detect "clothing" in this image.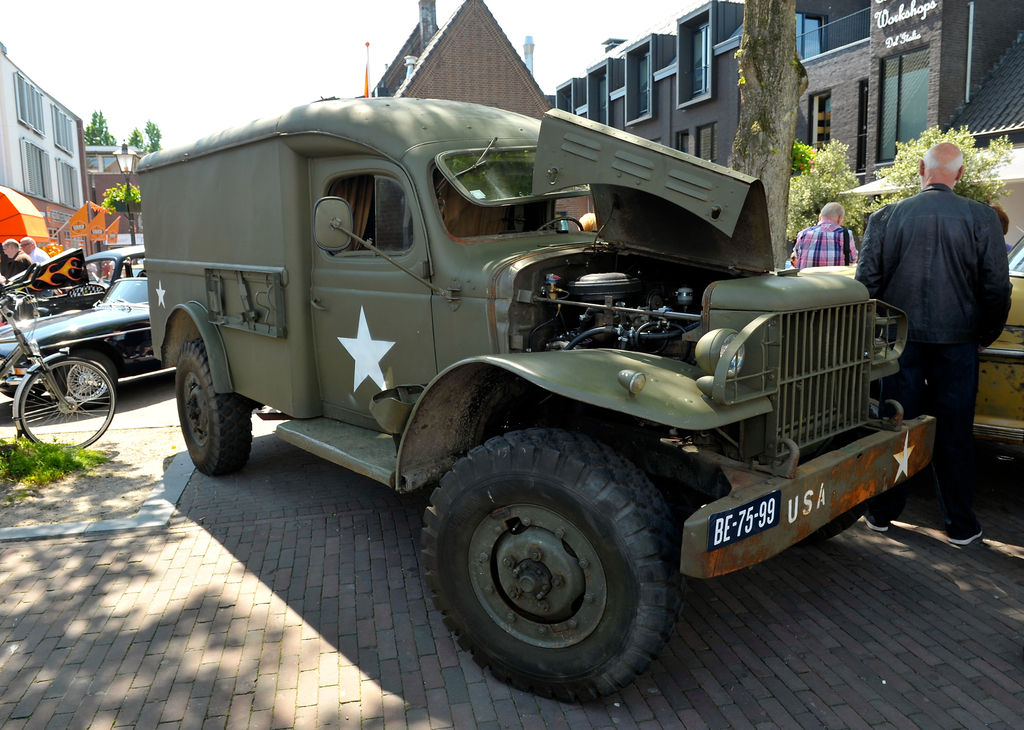
Detection: (863, 179, 1004, 540).
